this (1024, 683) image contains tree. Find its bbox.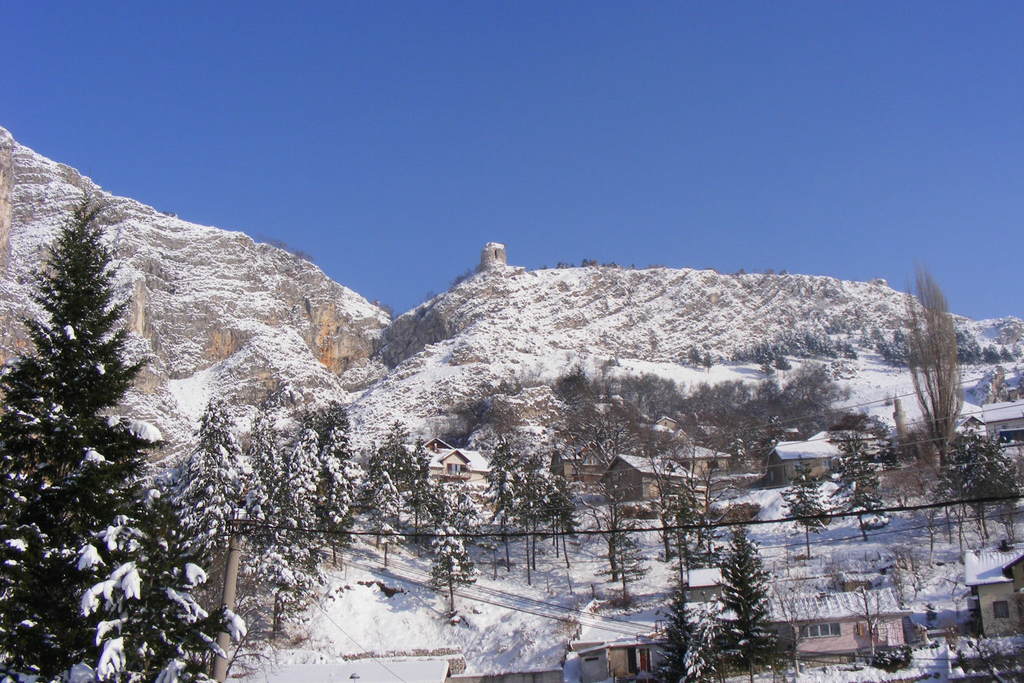
[x1=481, y1=428, x2=529, y2=578].
